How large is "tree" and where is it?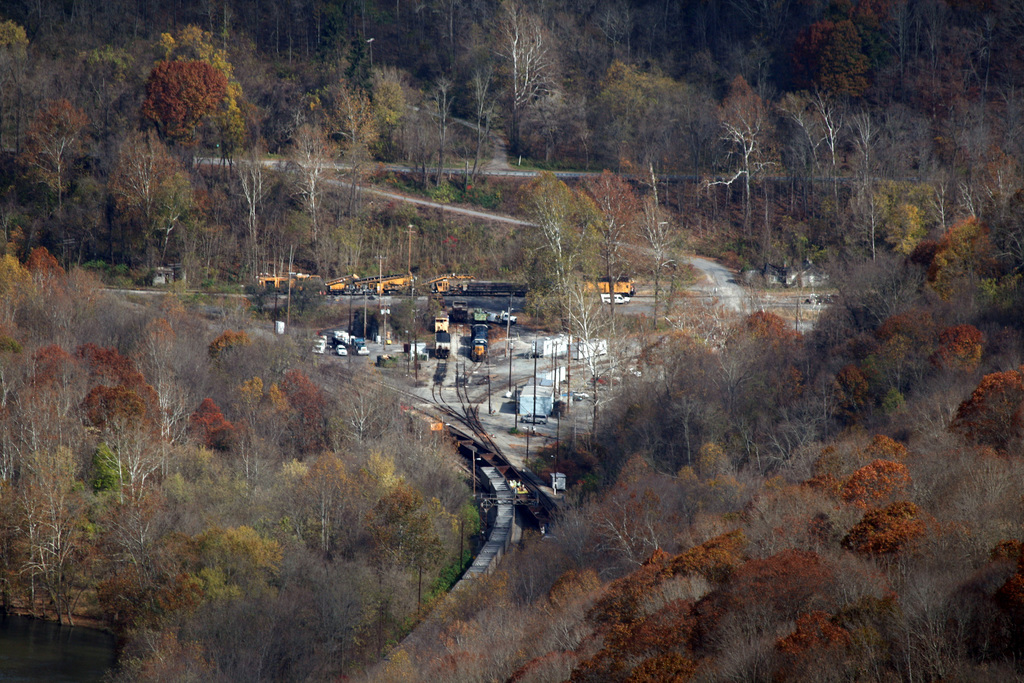
Bounding box: rect(577, 174, 644, 235).
